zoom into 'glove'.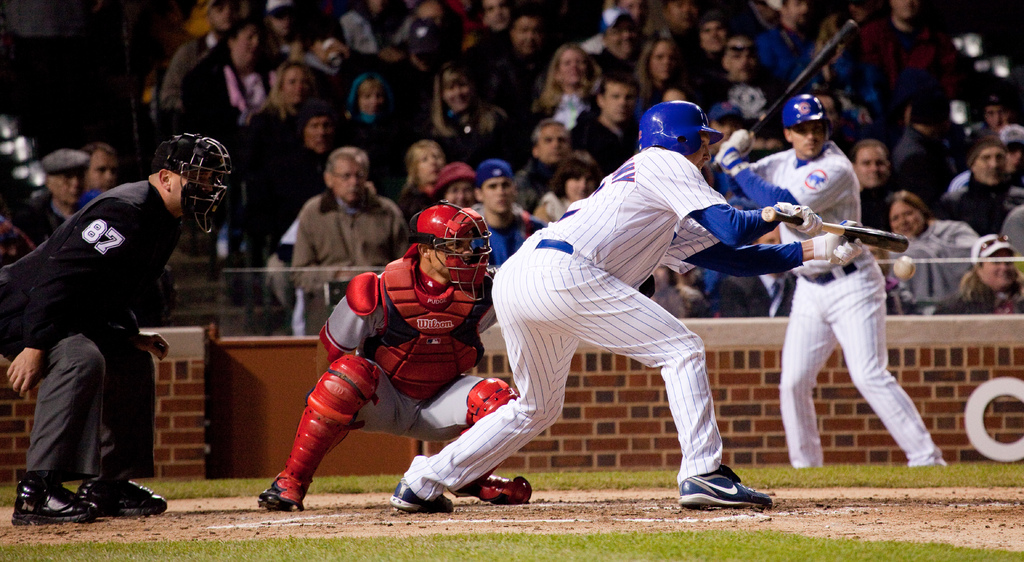
Zoom target: select_region(803, 227, 846, 259).
